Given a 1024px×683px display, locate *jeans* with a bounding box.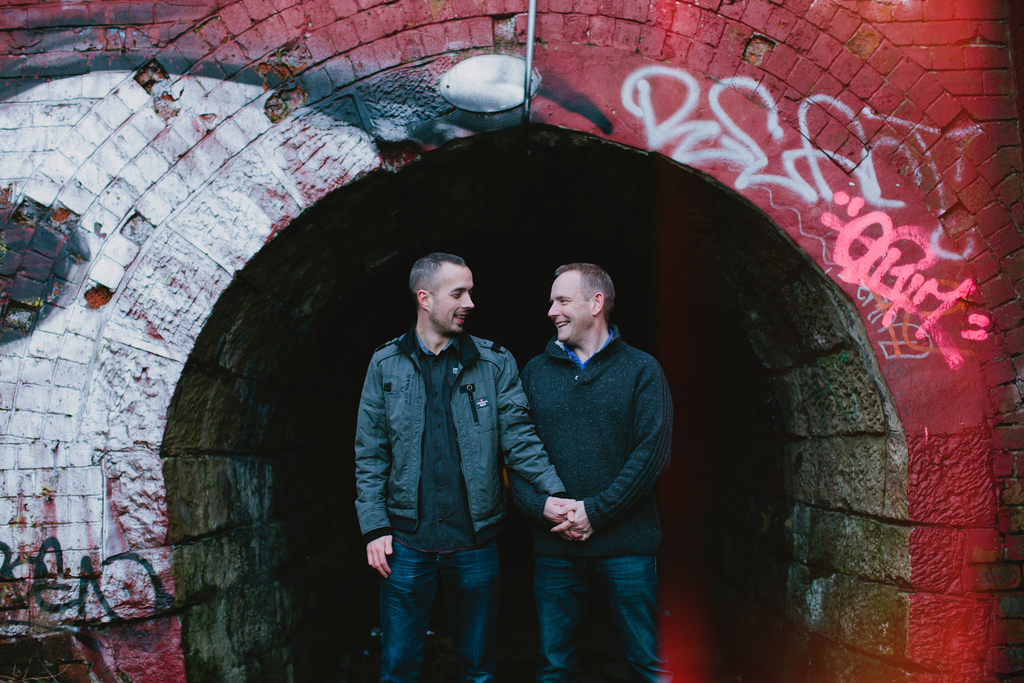
Located: l=362, t=522, r=516, b=680.
